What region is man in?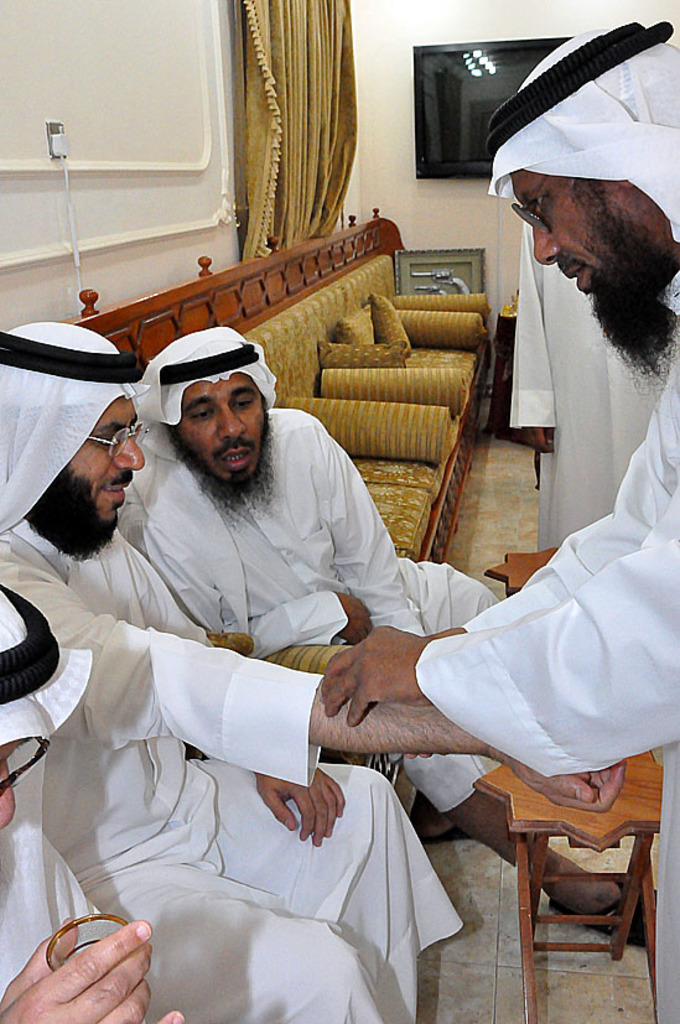
0 321 468 1023.
